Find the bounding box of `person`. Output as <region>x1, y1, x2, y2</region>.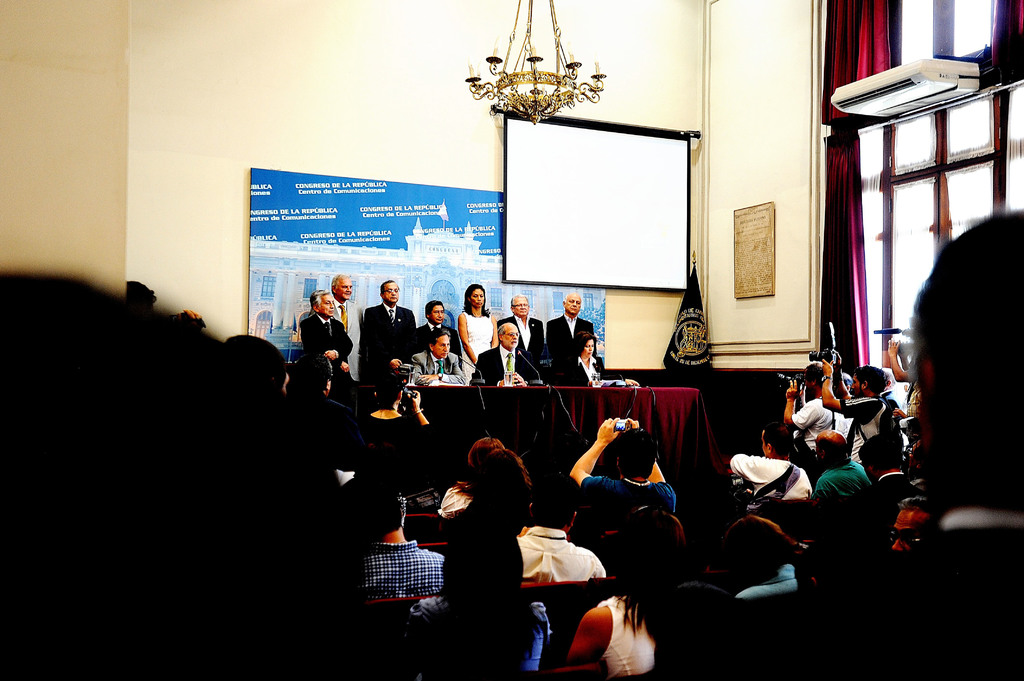
<region>556, 330, 645, 388</region>.
